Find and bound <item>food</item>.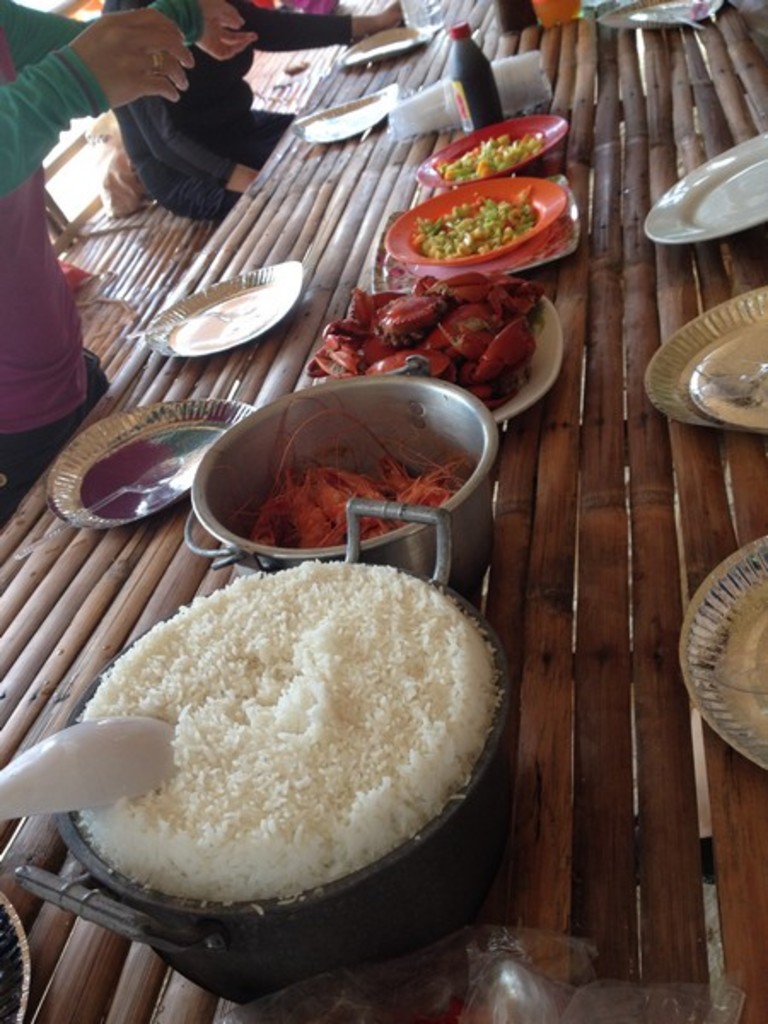
Bound: l=246, t=558, r=418, b=575.
